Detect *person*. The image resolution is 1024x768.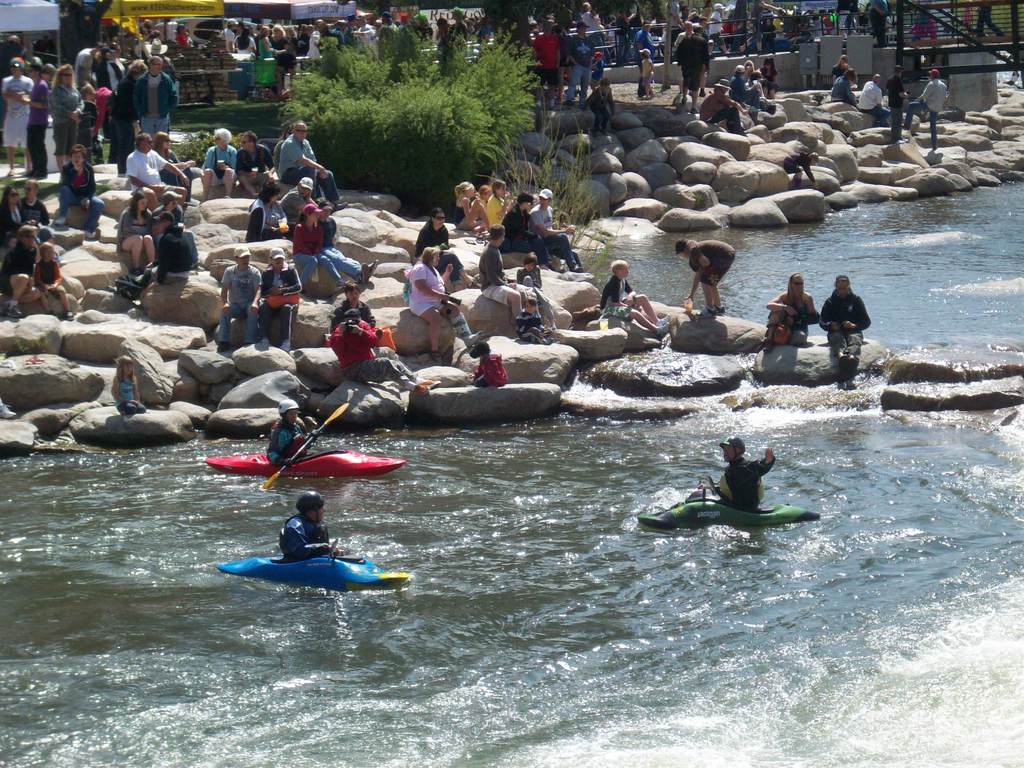
locate(266, 397, 316, 466).
